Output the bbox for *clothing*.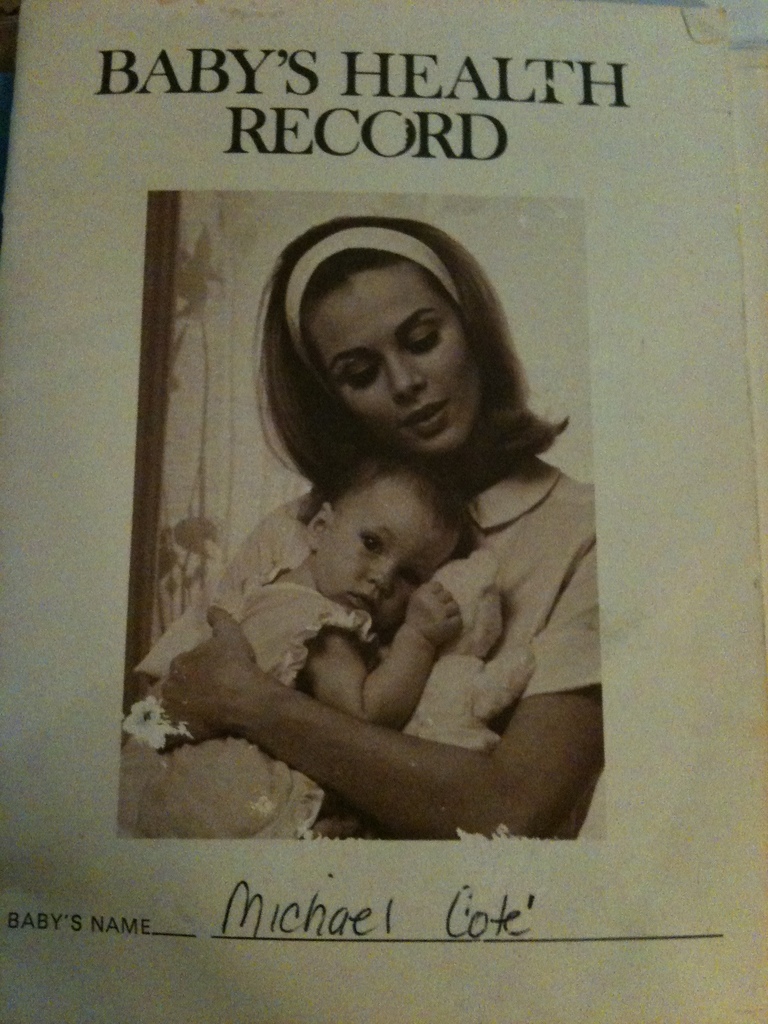
(115,580,378,839).
